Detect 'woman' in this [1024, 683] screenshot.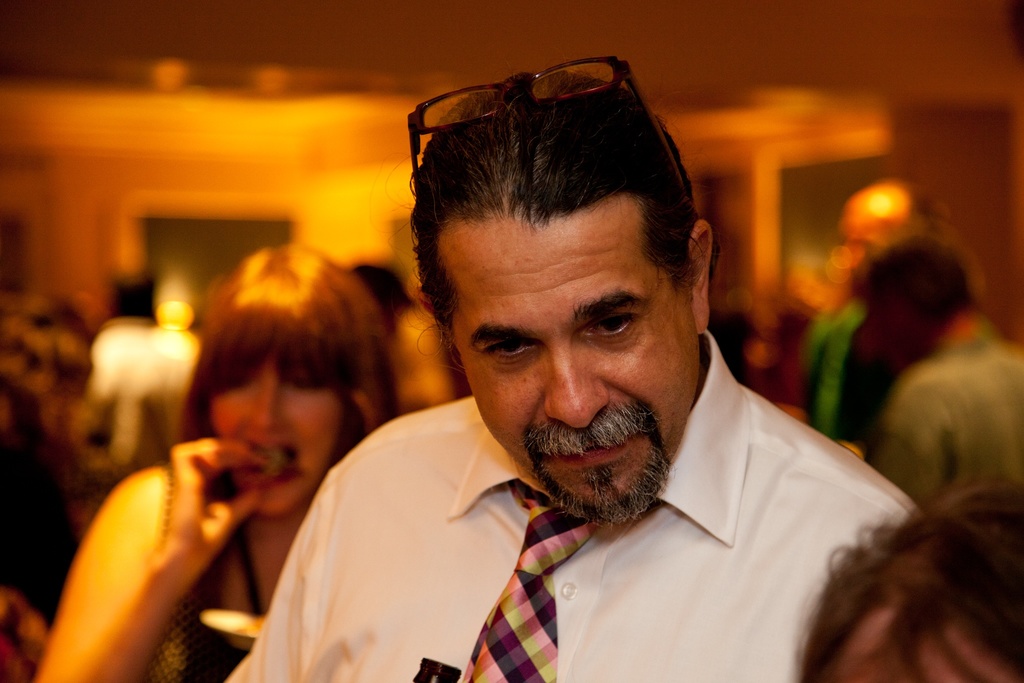
Detection: pyautogui.locateOnScreen(32, 242, 405, 682).
